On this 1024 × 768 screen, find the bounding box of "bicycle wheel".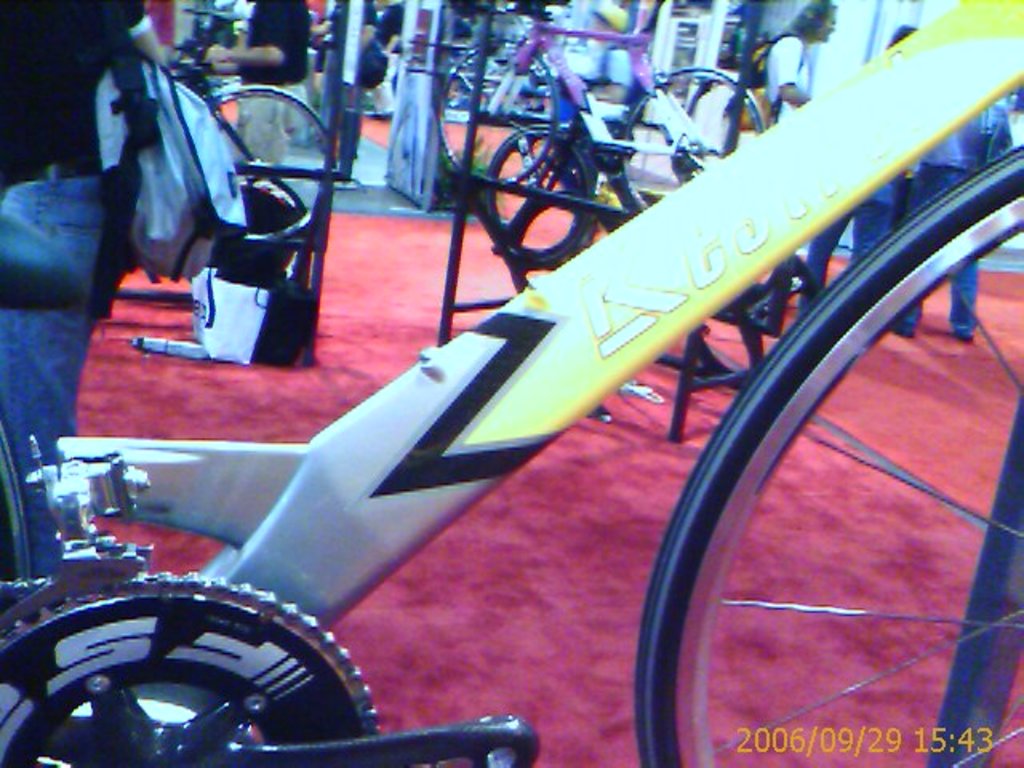
Bounding box: 440/35/563/186.
